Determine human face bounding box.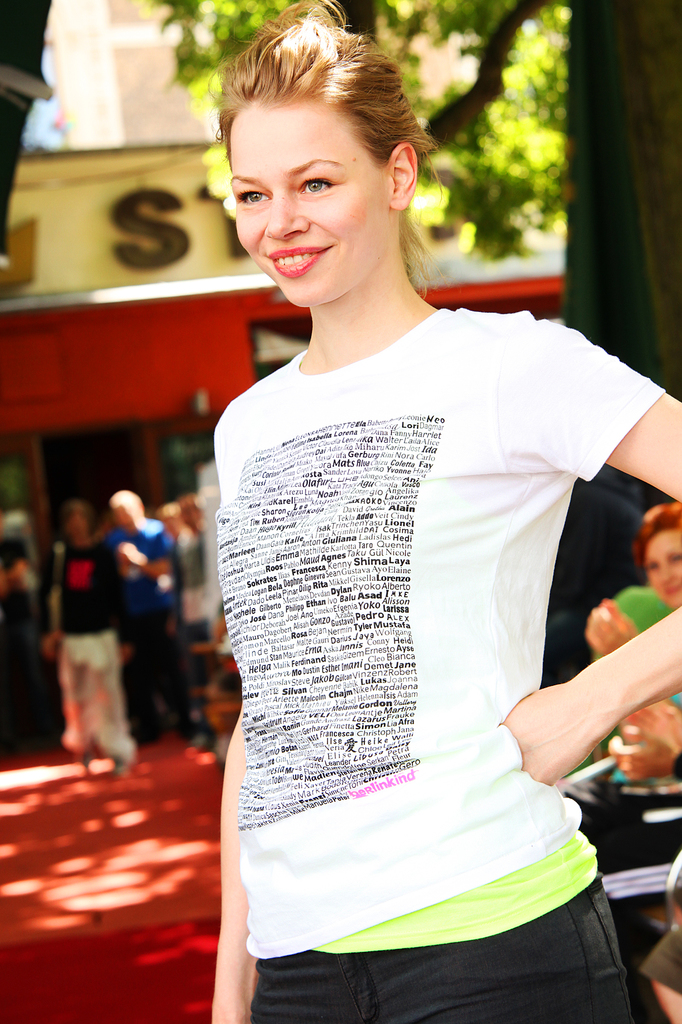
Determined: [230,106,389,307].
